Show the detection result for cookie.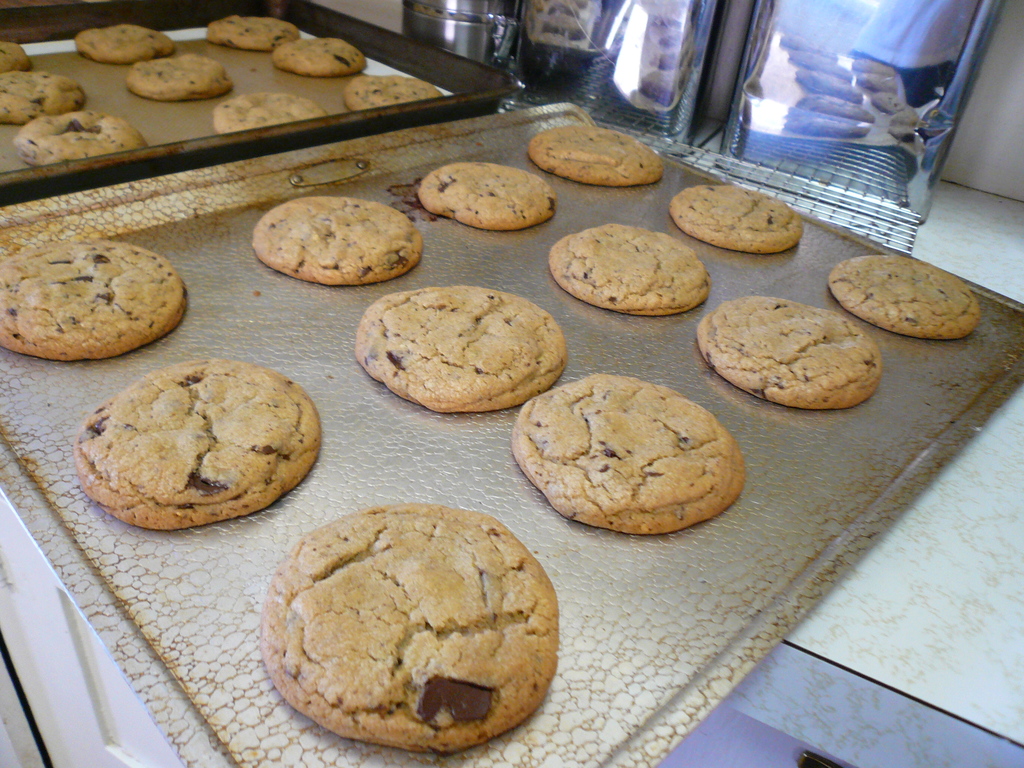
0:67:88:122.
